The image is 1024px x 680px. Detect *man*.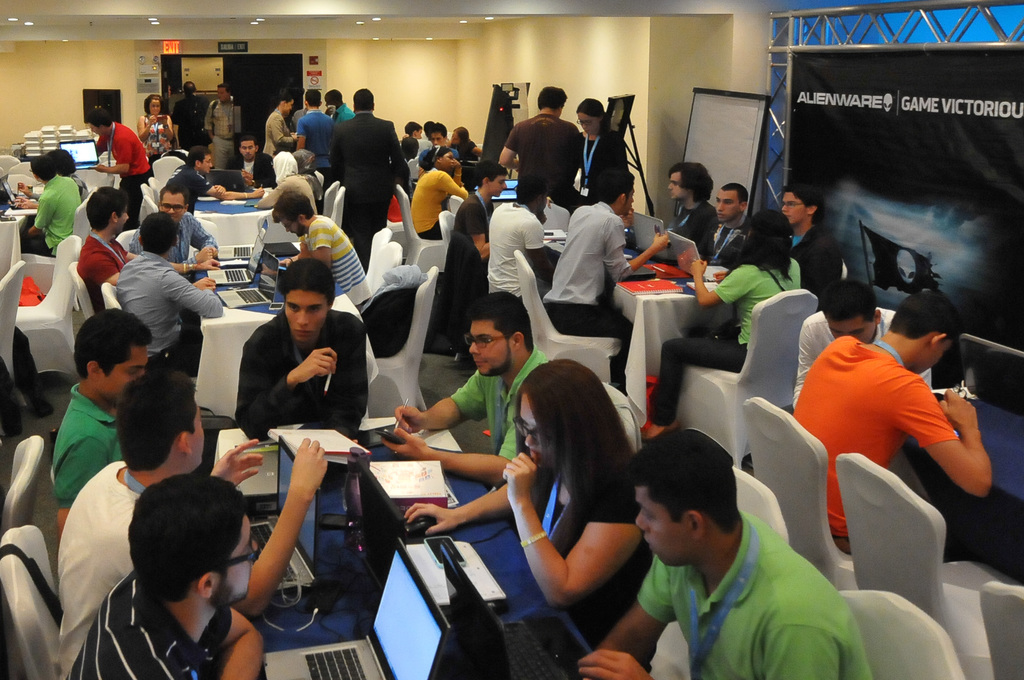
Detection: bbox=[199, 85, 244, 165].
